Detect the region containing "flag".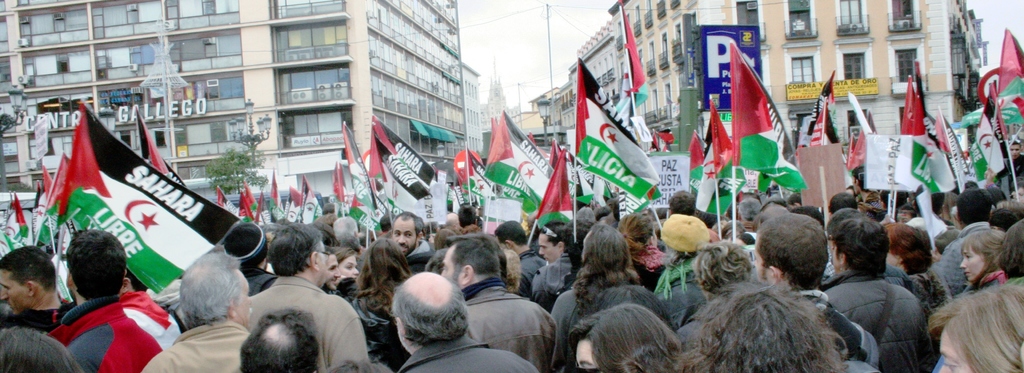
{"left": 33, "top": 163, "right": 57, "bottom": 219}.
